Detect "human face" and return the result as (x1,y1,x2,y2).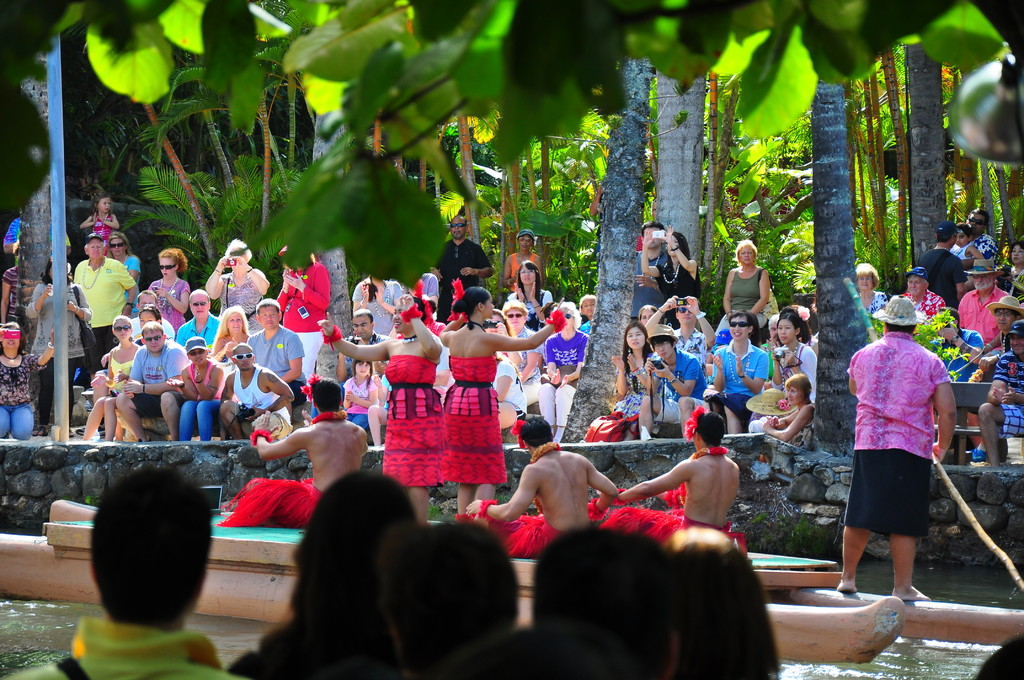
(189,350,204,366).
